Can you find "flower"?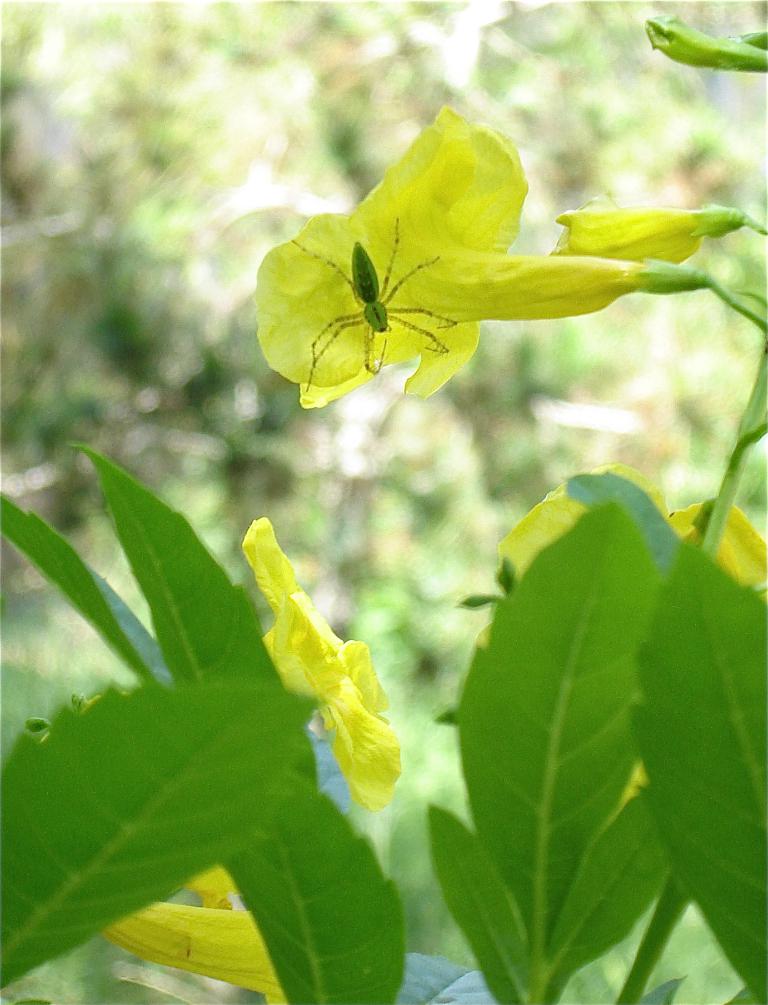
Yes, bounding box: detection(112, 879, 290, 1004).
